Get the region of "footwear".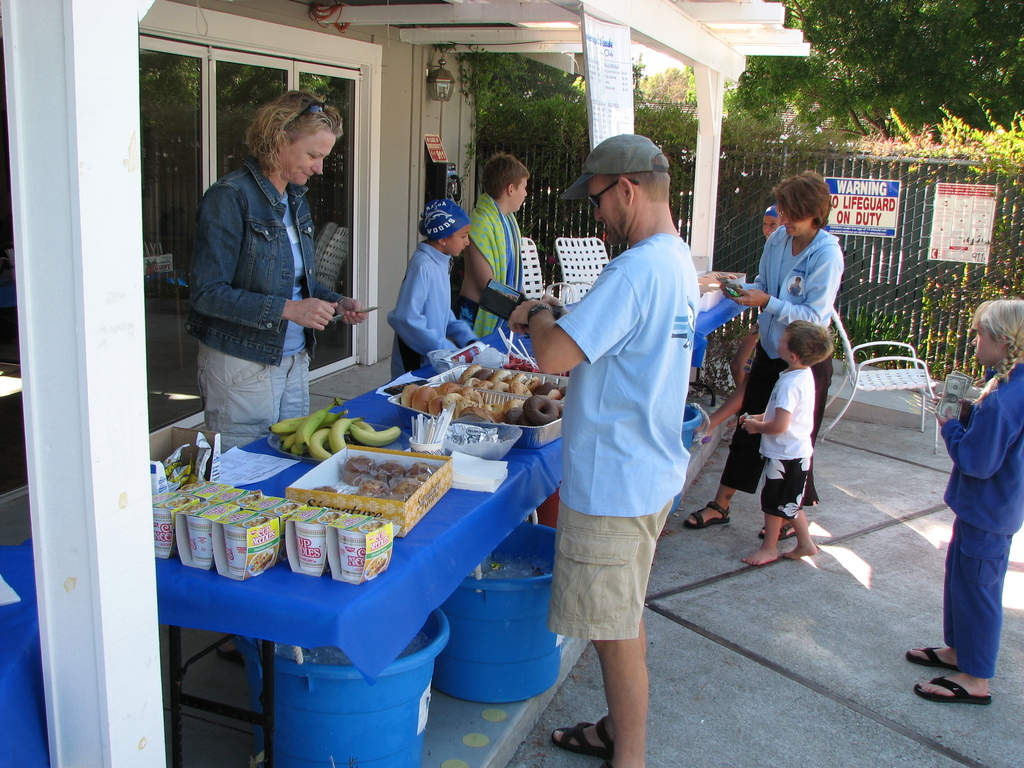
<bbox>681, 501, 730, 532</bbox>.
